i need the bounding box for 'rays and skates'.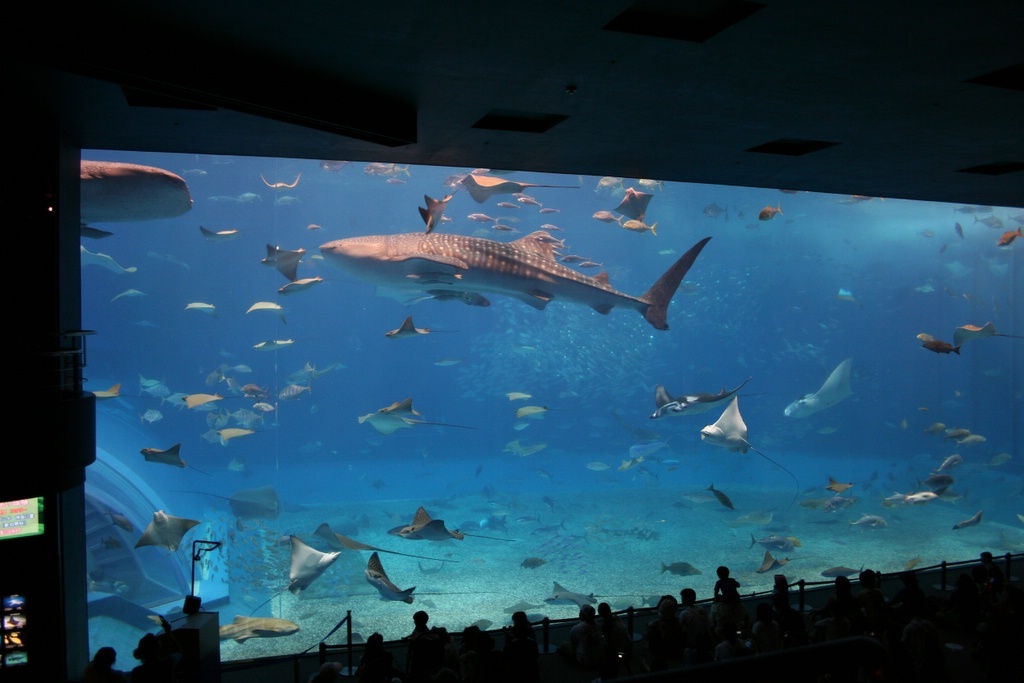
Here it is: (x1=452, y1=171, x2=587, y2=213).
